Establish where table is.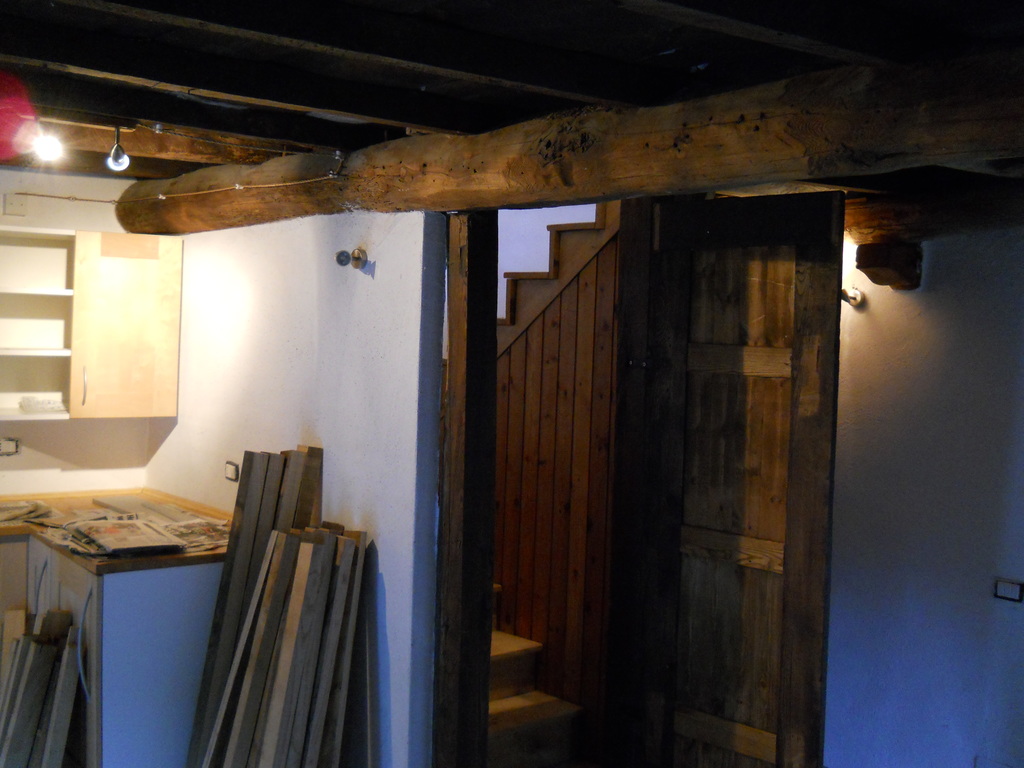
Established at (x1=0, y1=481, x2=234, y2=764).
